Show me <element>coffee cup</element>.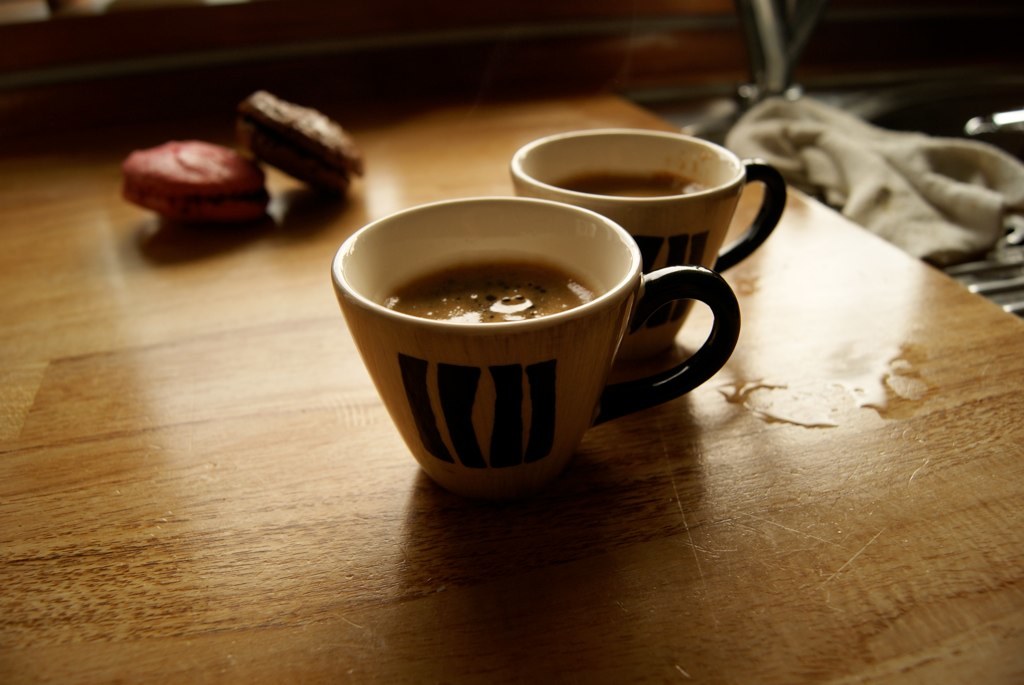
<element>coffee cup</element> is here: left=510, top=124, right=787, bottom=365.
